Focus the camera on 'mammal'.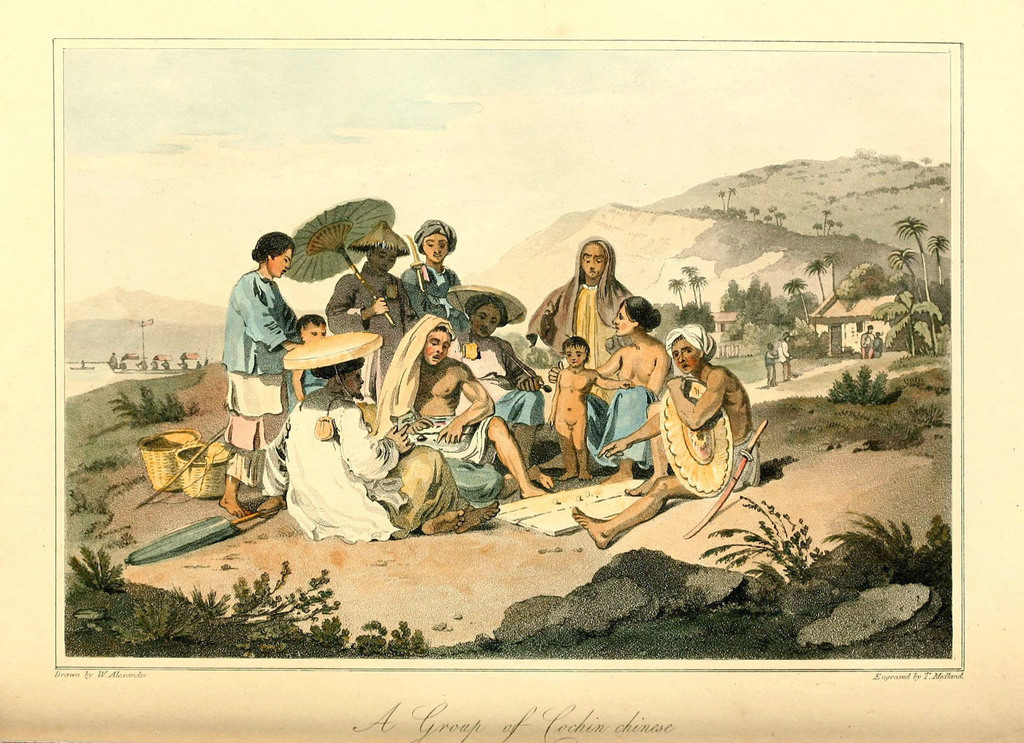
Focus region: locate(163, 358, 170, 367).
